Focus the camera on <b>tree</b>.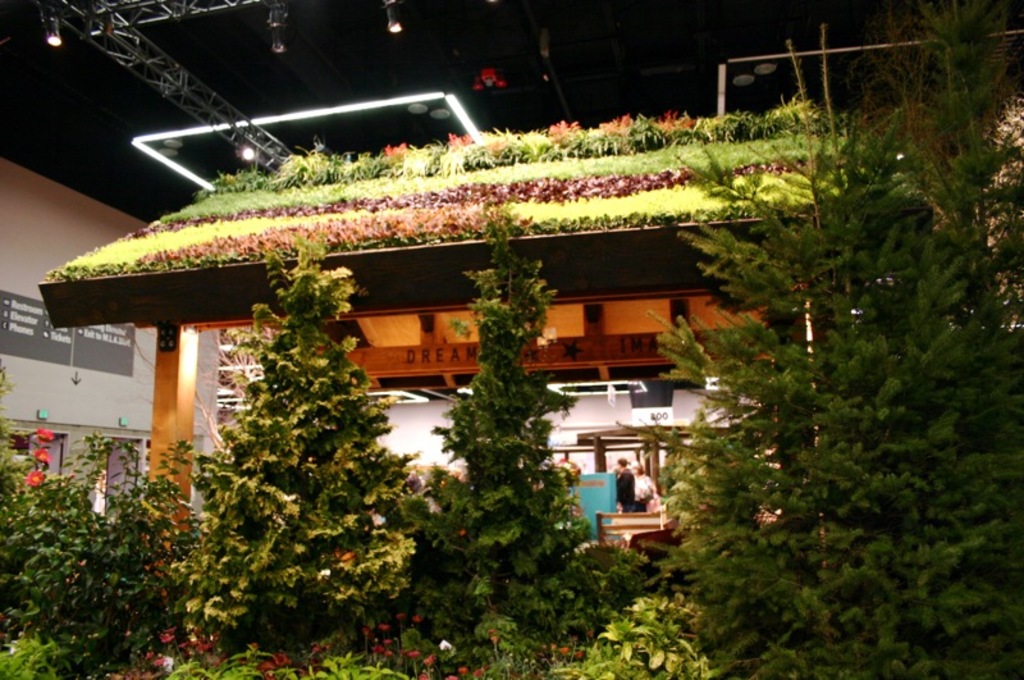
Focus region: (left=408, top=210, right=611, bottom=662).
